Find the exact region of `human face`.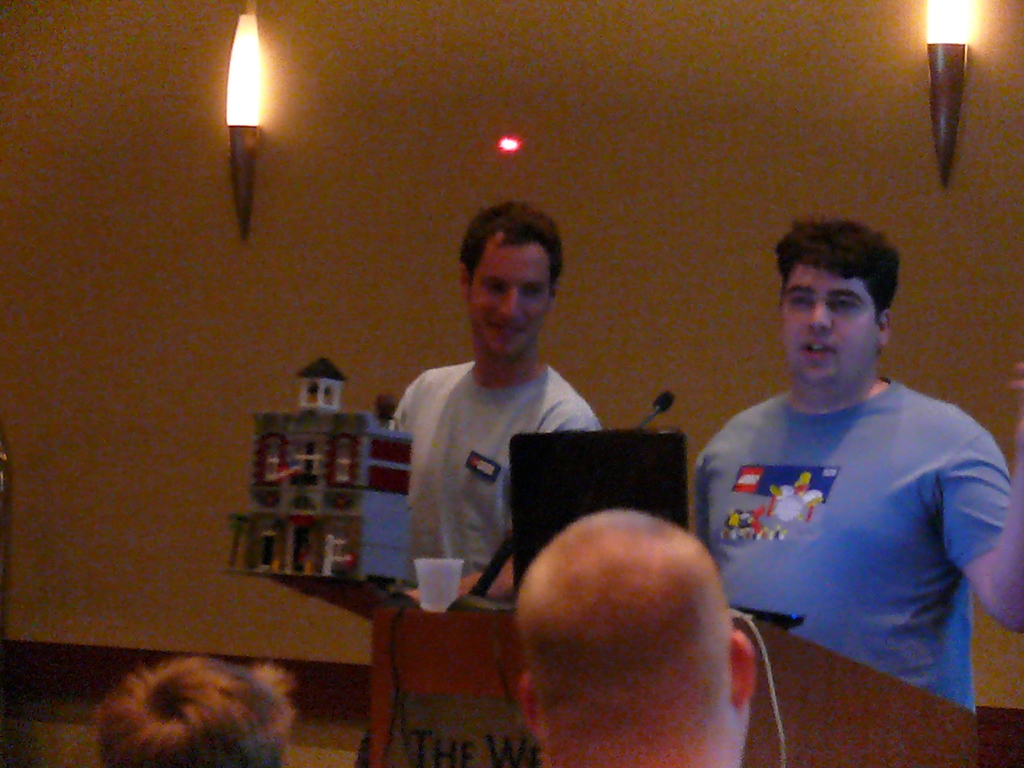
Exact region: Rect(780, 267, 881, 382).
